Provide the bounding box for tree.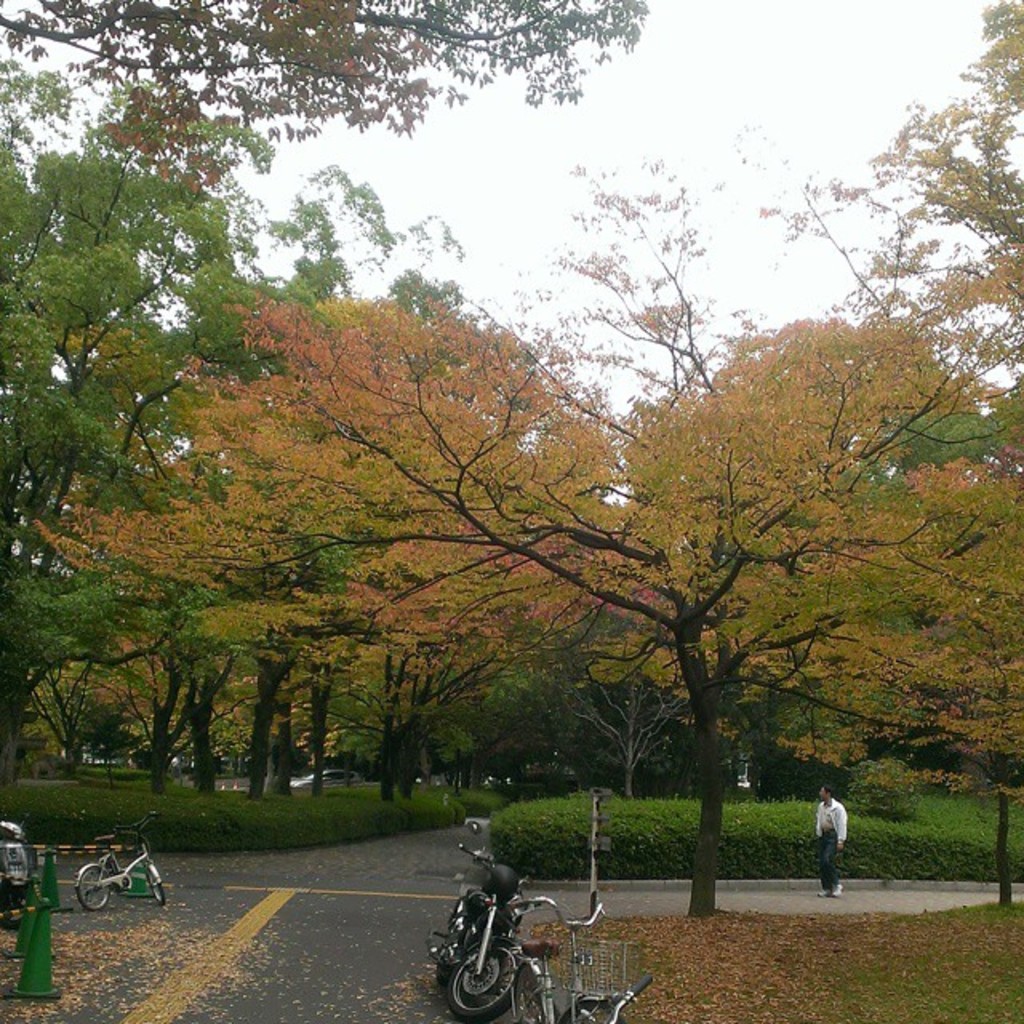
0, 0, 646, 197.
